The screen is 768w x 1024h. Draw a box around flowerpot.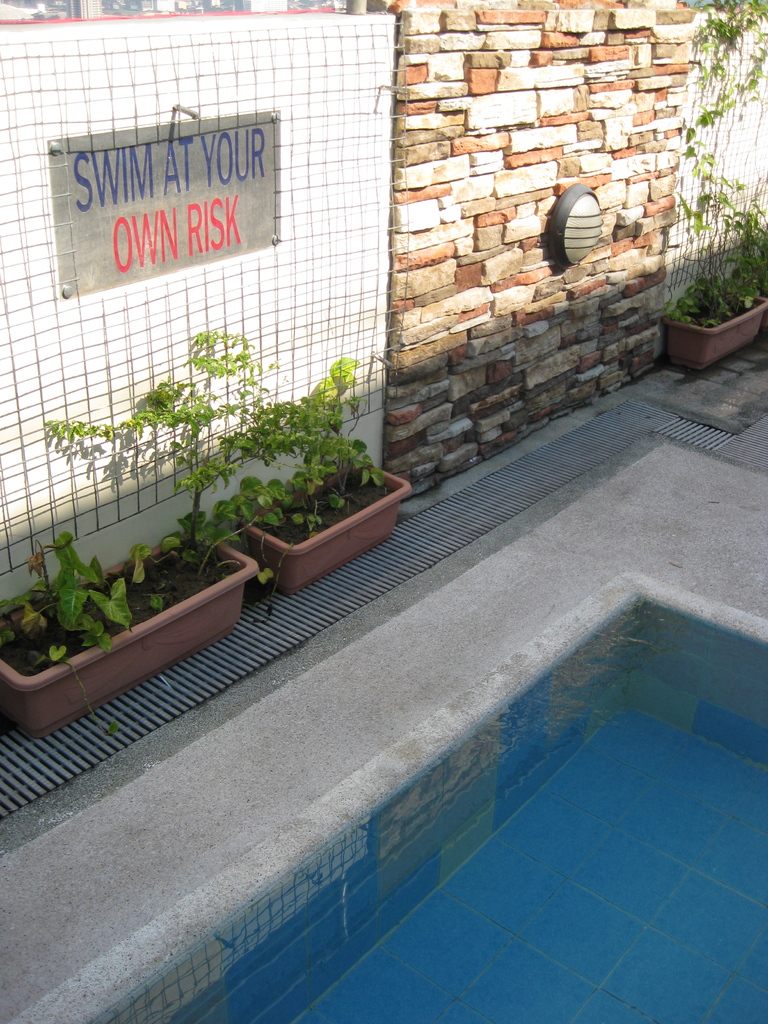
0,510,269,724.
